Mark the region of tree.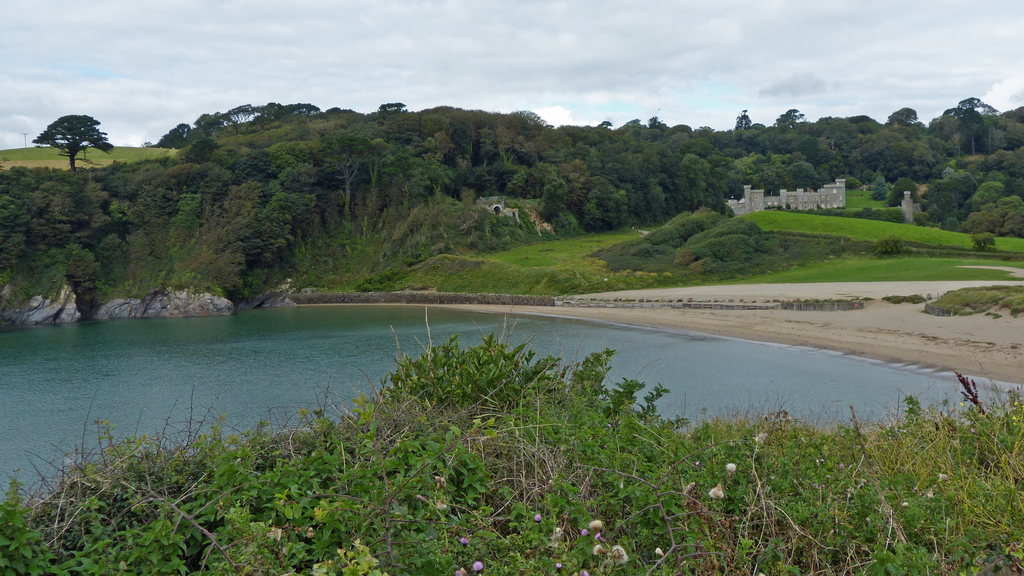
Region: crop(402, 112, 431, 217).
